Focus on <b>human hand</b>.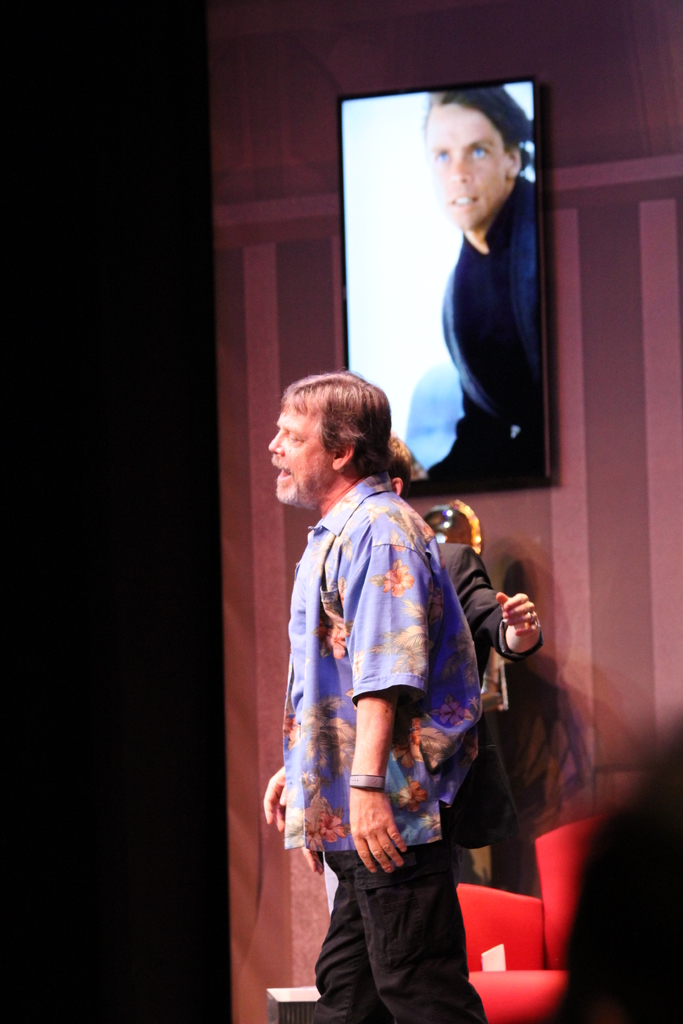
Focused at Rect(344, 788, 411, 879).
